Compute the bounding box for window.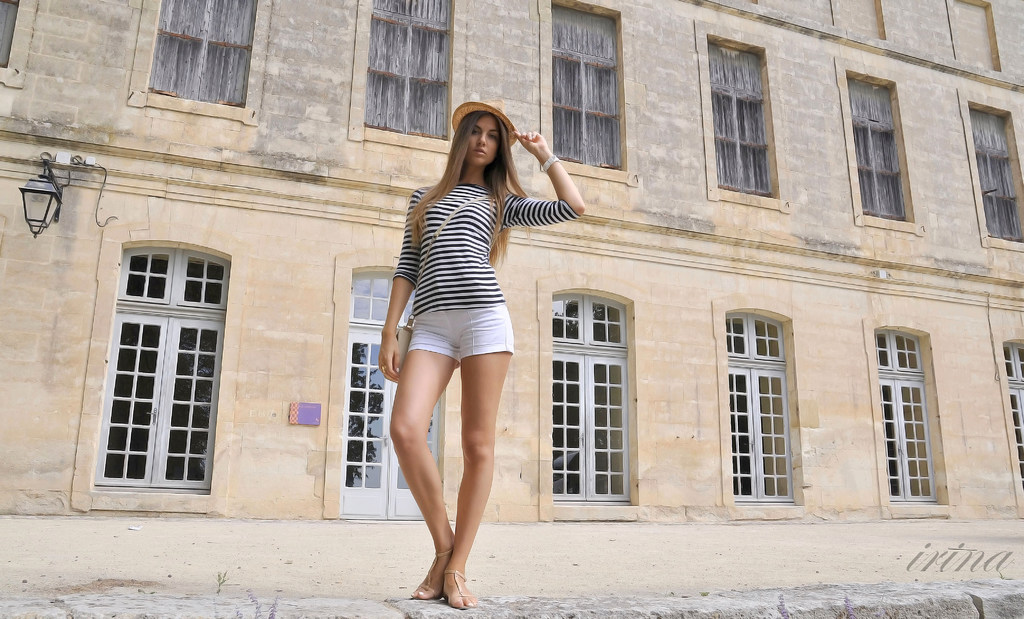
125, 0, 276, 131.
